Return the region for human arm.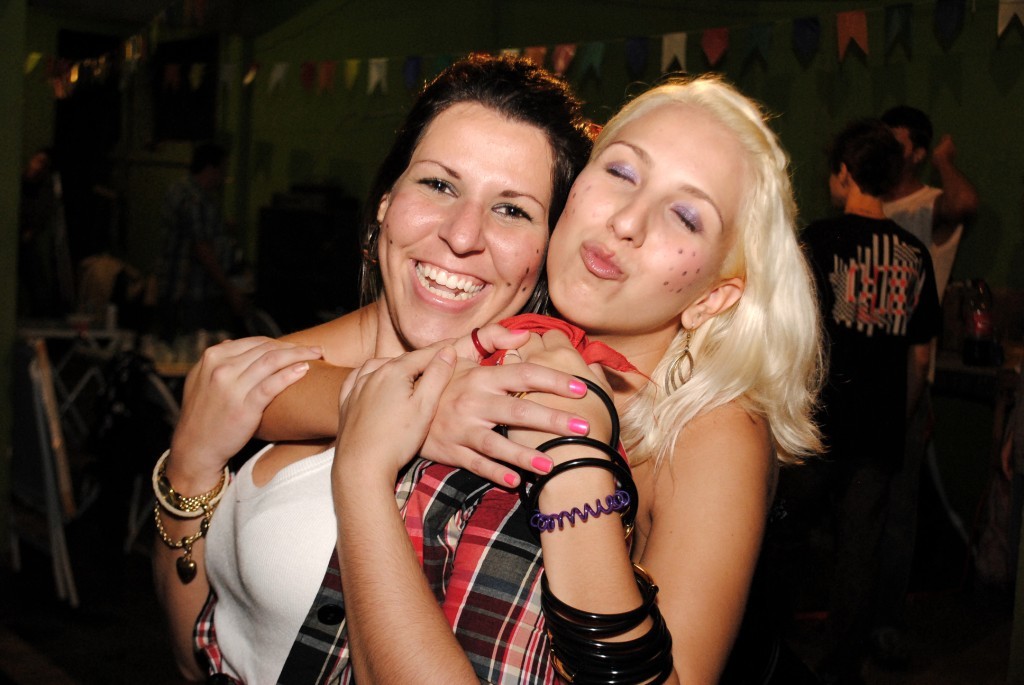
x1=147 y1=331 x2=321 y2=676.
